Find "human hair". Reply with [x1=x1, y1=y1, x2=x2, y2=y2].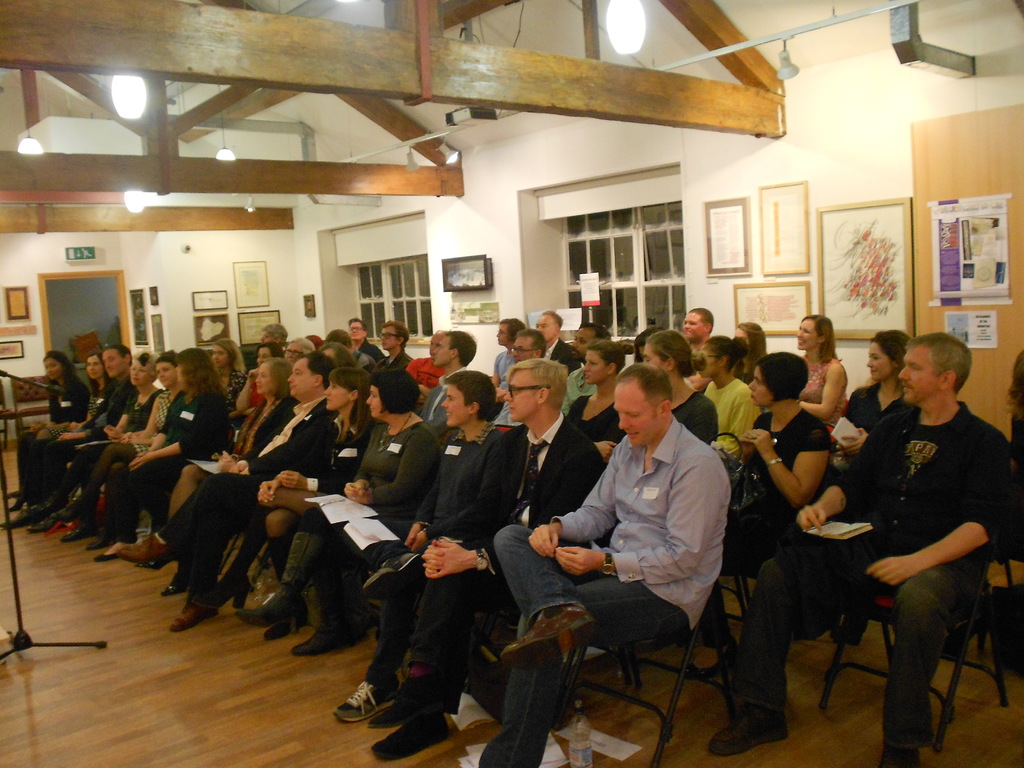
[x1=762, y1=352, x2=811, y2=404].
